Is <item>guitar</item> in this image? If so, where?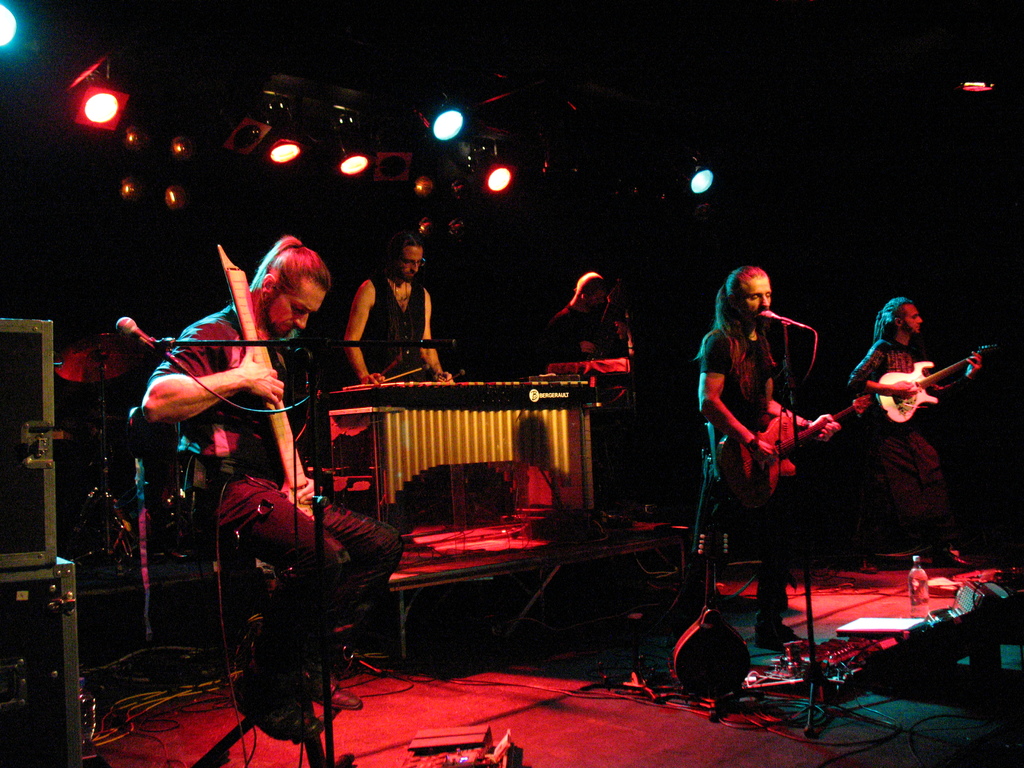
Yes, at <box>876,342,1002,424</box>.
